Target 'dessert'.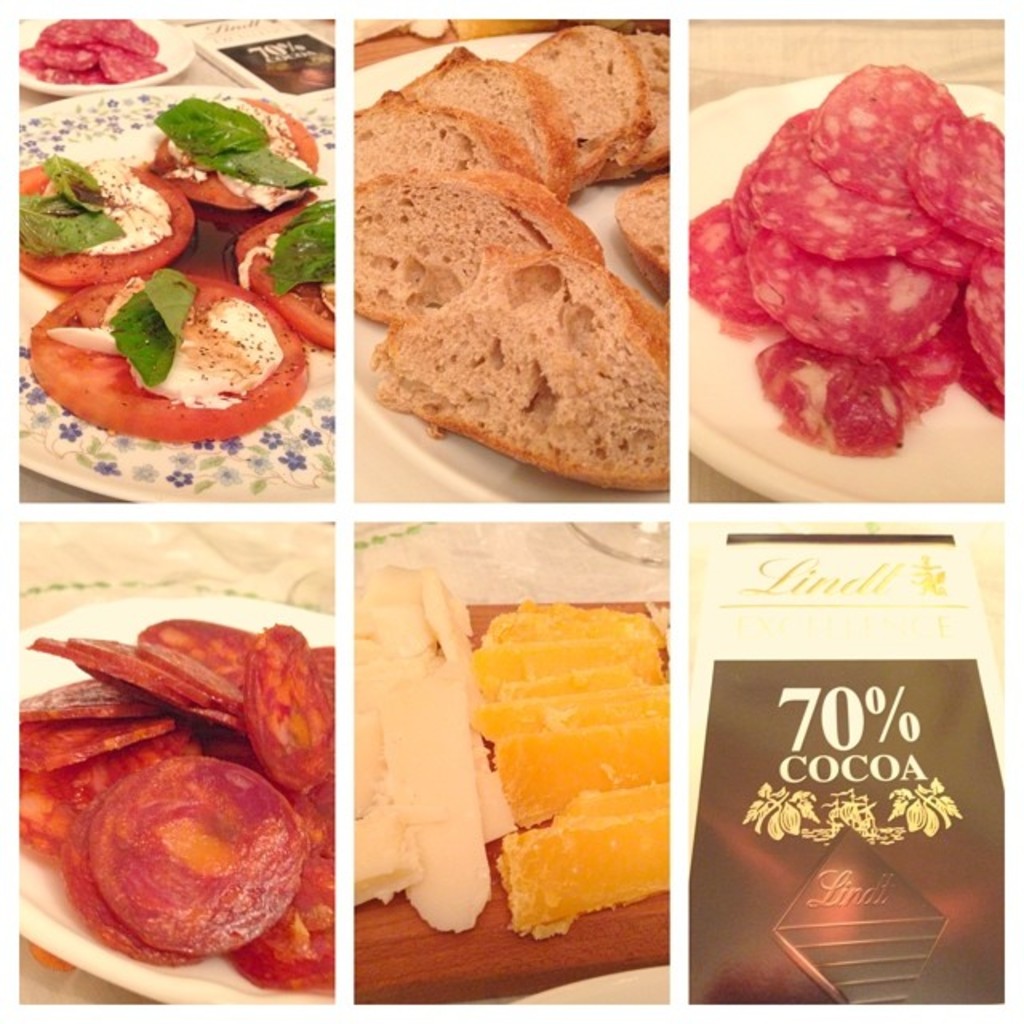
Target region: l=690, t=59, r=1002, b=483.
